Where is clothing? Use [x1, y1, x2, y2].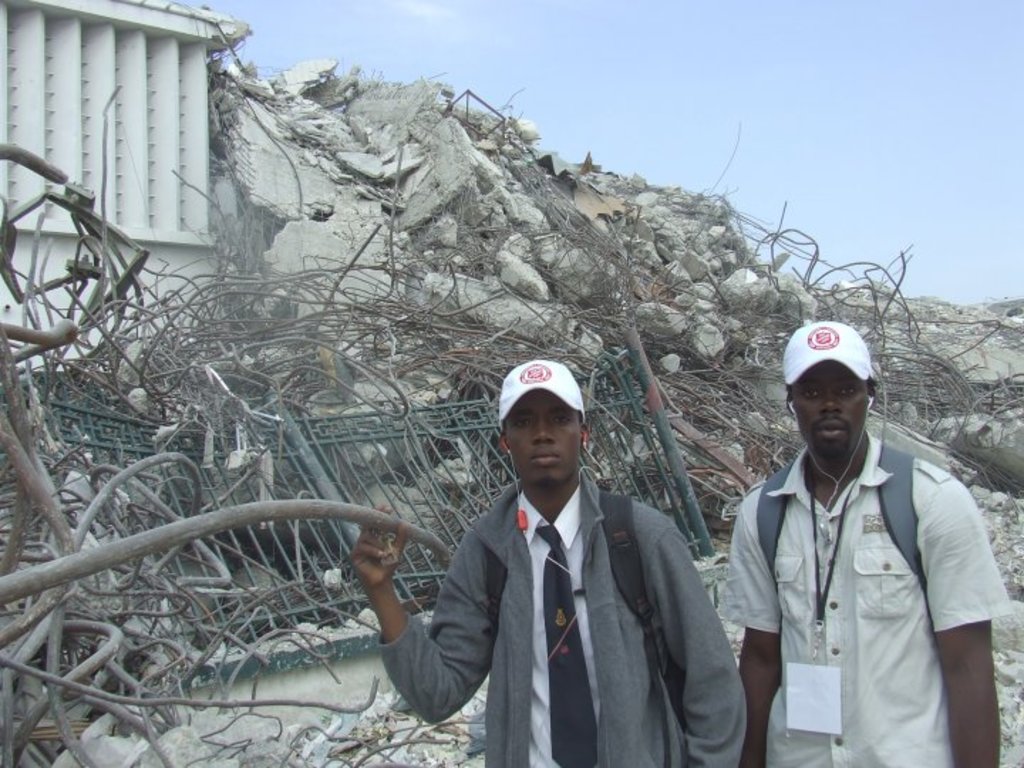
[374, 466, 748, 767].
